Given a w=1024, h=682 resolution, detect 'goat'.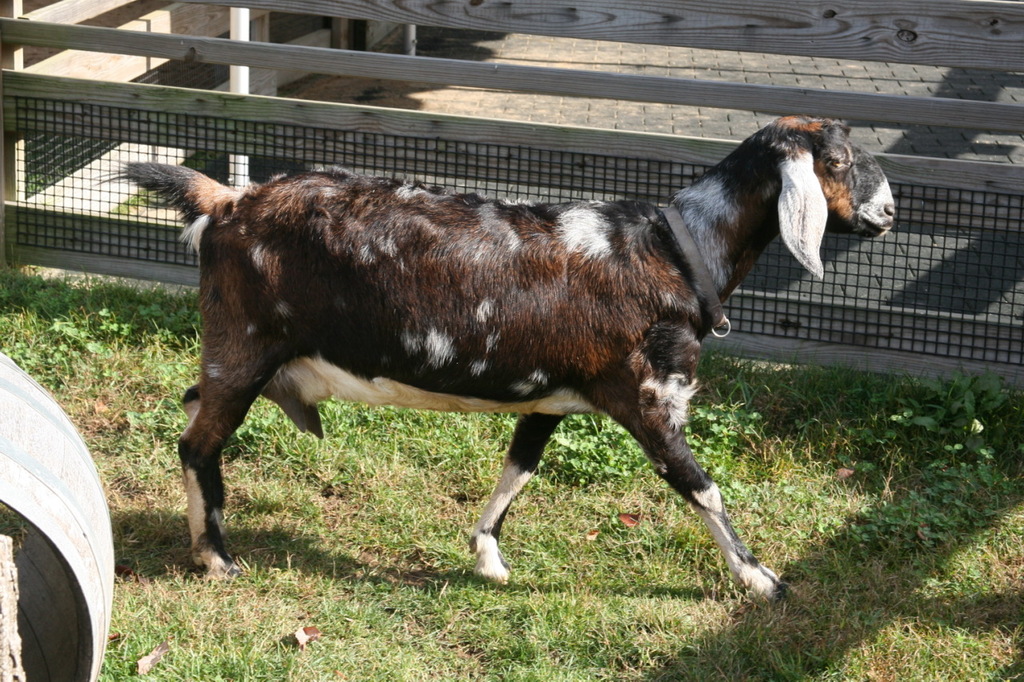
120,114,871,615.
